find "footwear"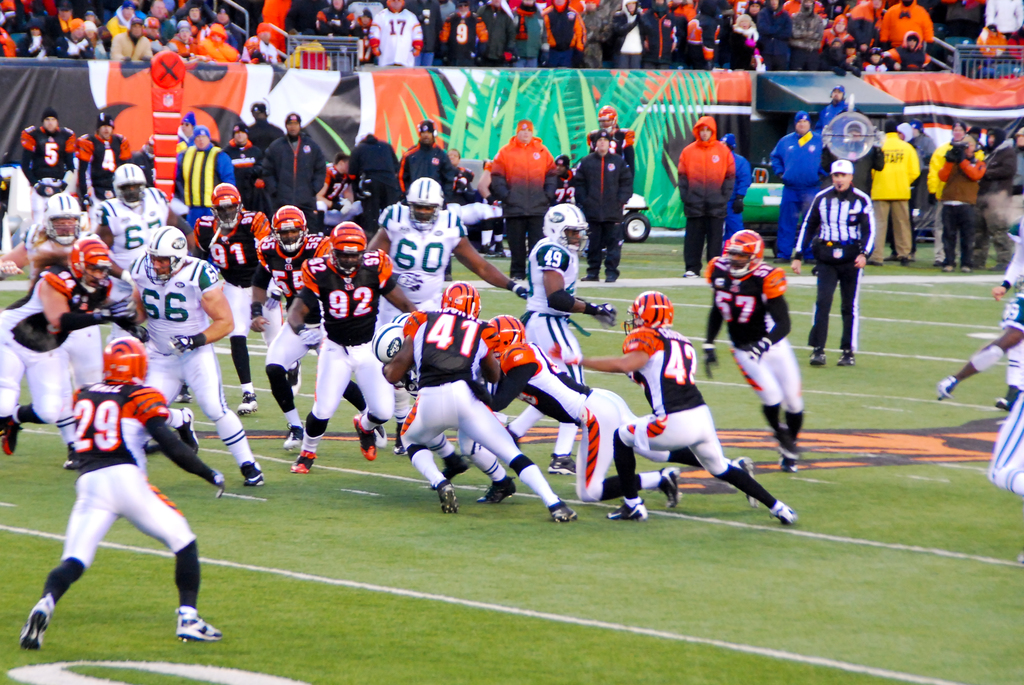
pyautogui.locateOnScreen(352, 413, 377, 461)
